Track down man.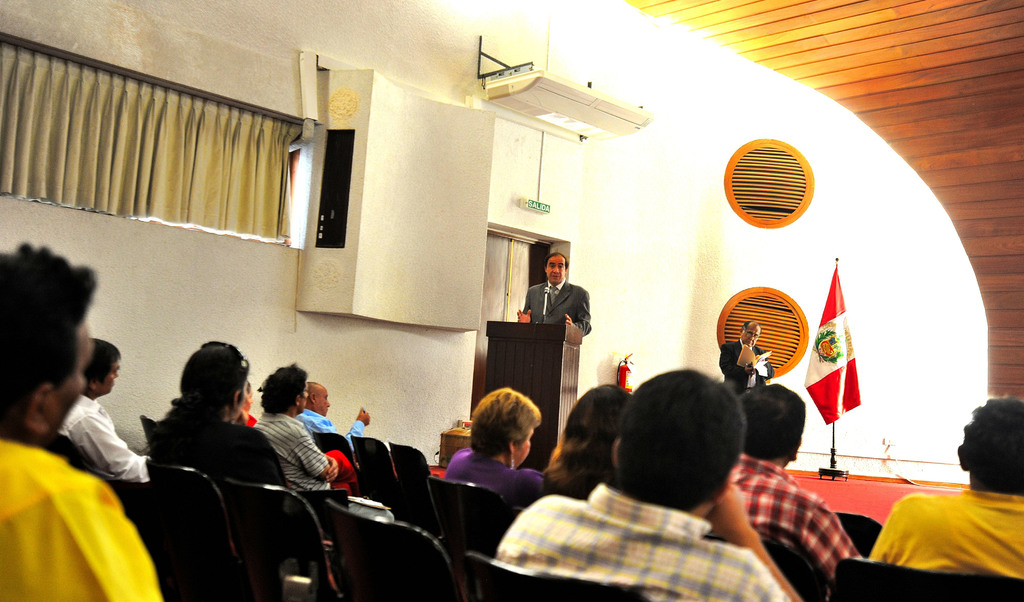
Tracked to region(56, 334, 153, 481).
